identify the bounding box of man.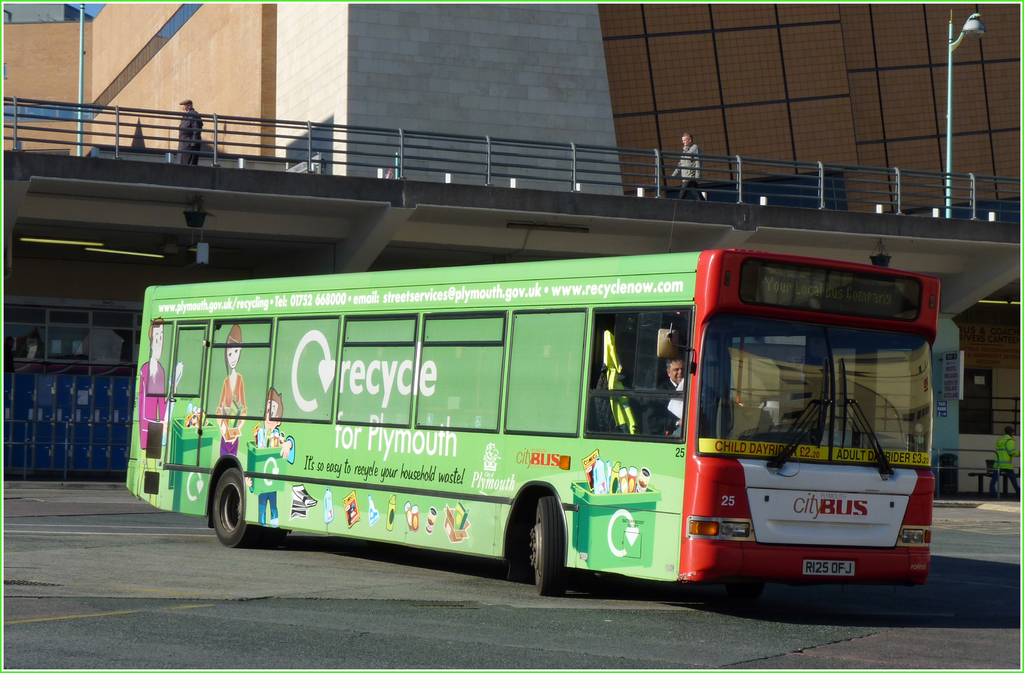
bbox=(173, 94, 206, 165).
